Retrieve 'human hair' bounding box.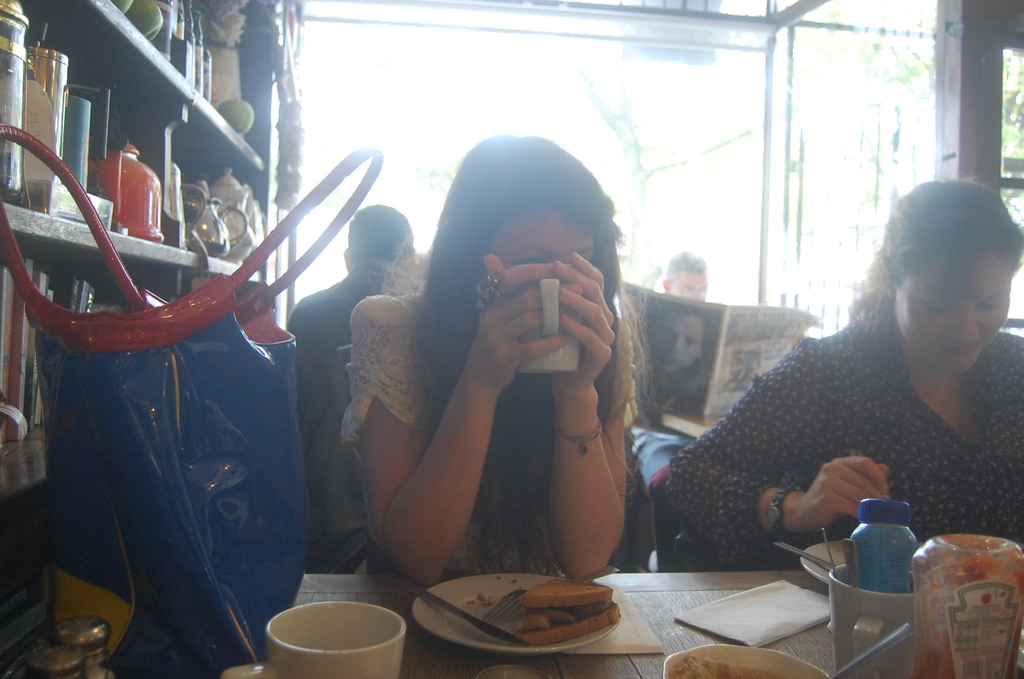
Bounding box: region(666, 245, 709, 281).
